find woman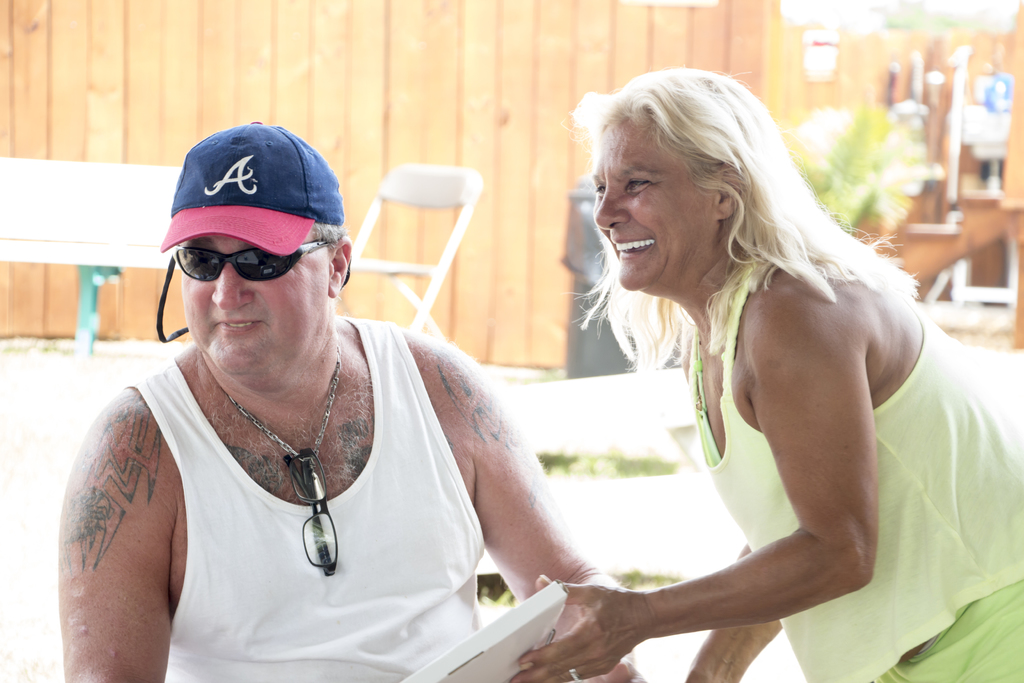
<box>504,49,963,678</box>
